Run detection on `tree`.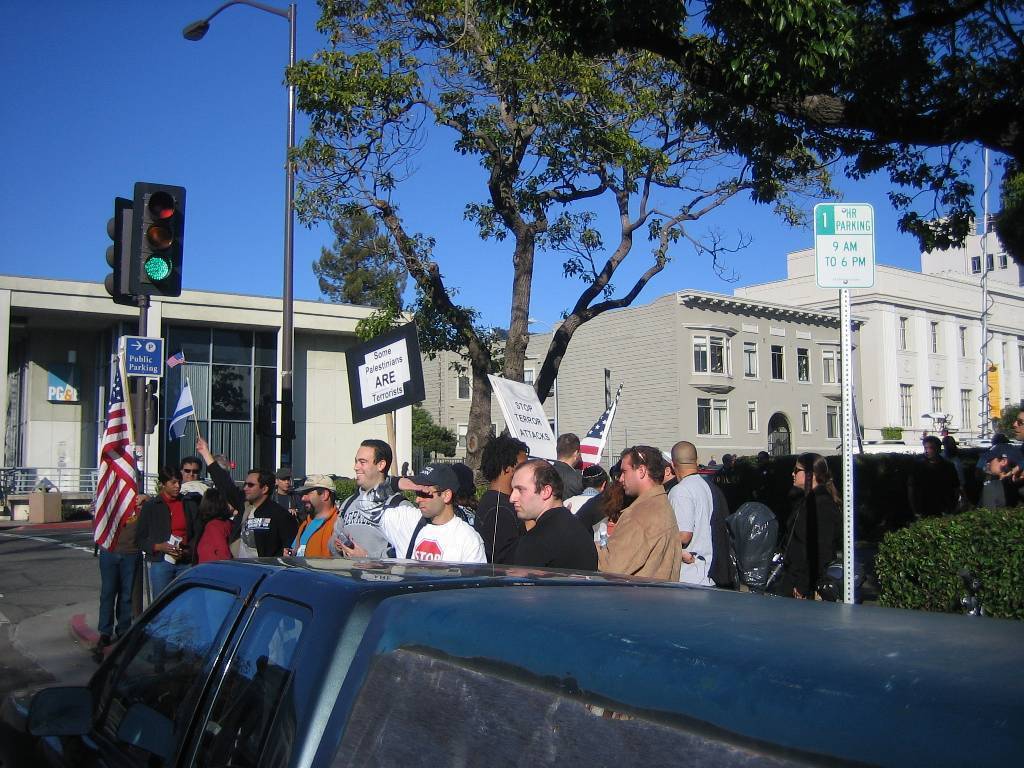
Result: 134/17/1023/599.
